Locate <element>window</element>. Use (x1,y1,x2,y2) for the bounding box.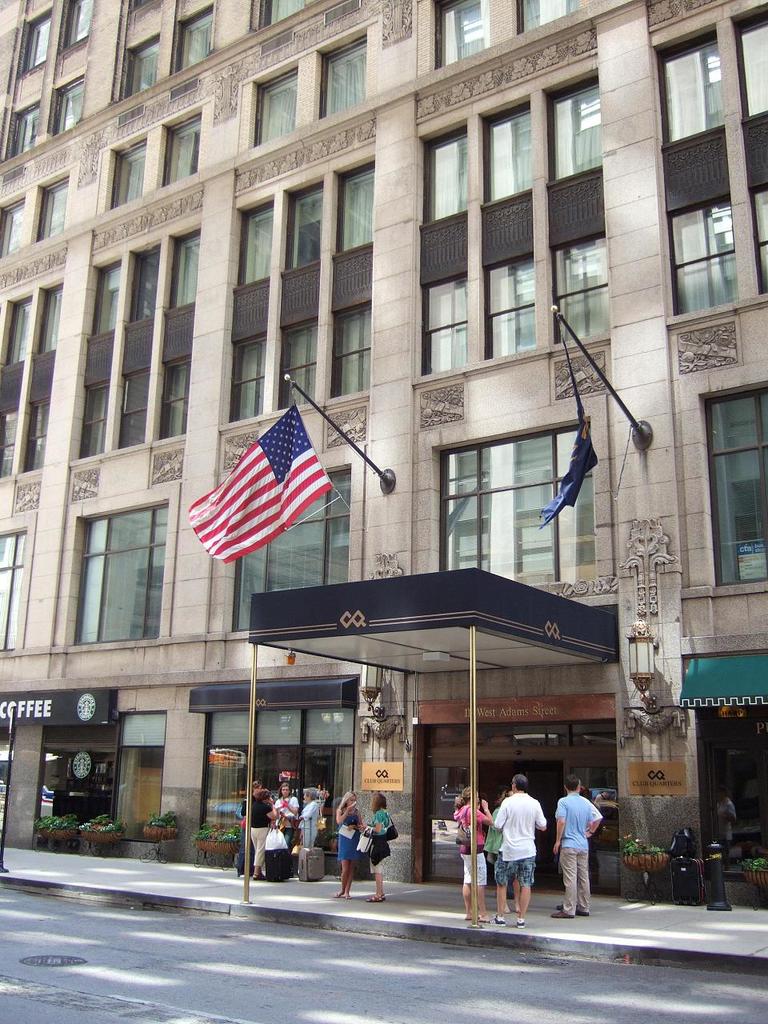
(15,391,52,474).
